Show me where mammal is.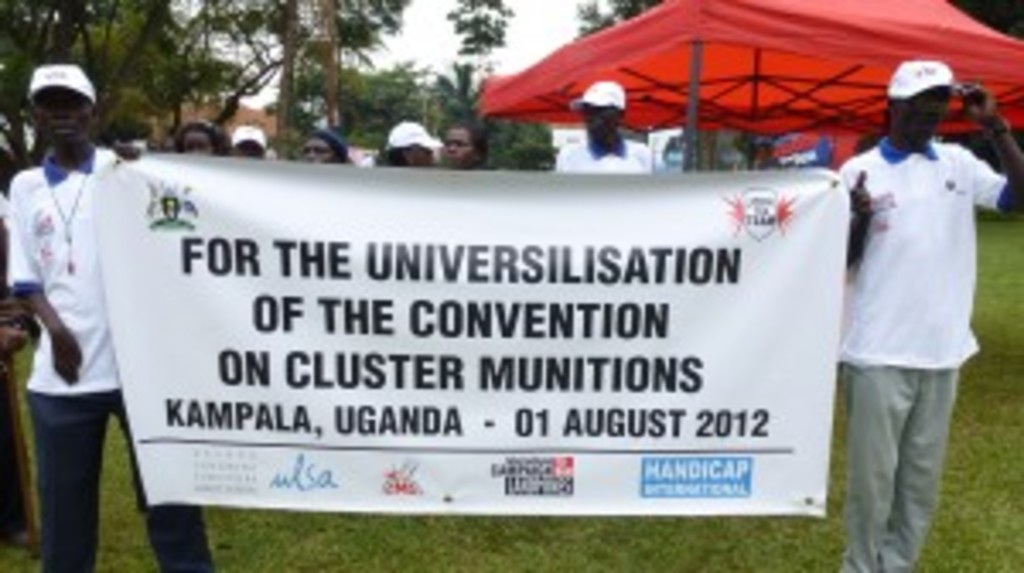
mammal is at left=229, top=133, right=266, bottom=160.
